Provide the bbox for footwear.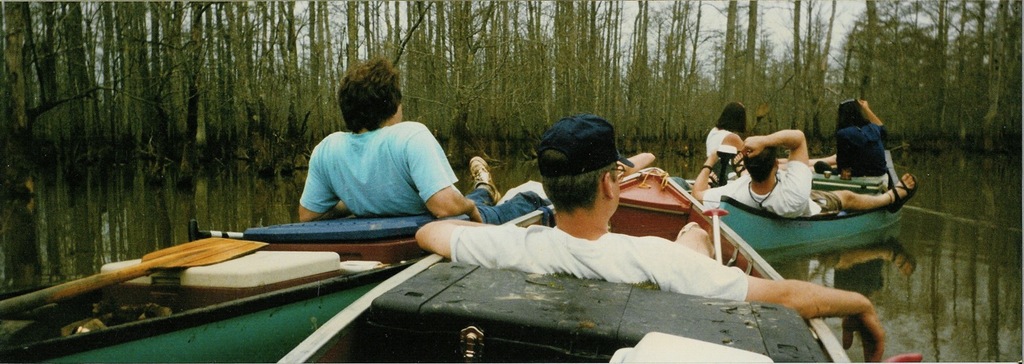
Rect(674, 218, 694, 241).
